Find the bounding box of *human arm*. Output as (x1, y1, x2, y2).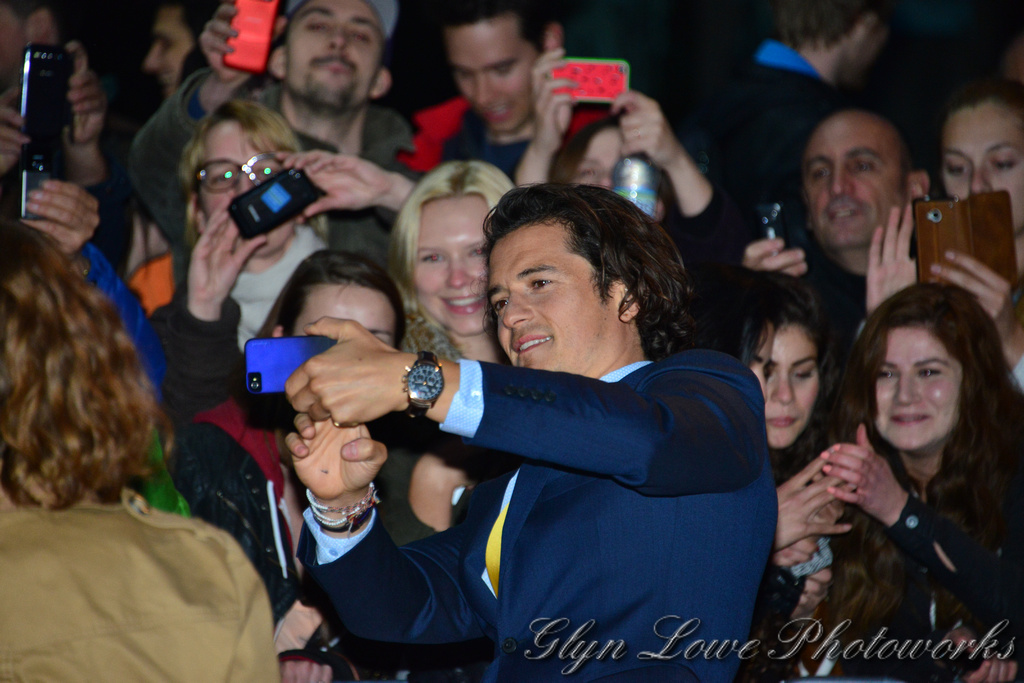
(272, 655, 340, 682).
